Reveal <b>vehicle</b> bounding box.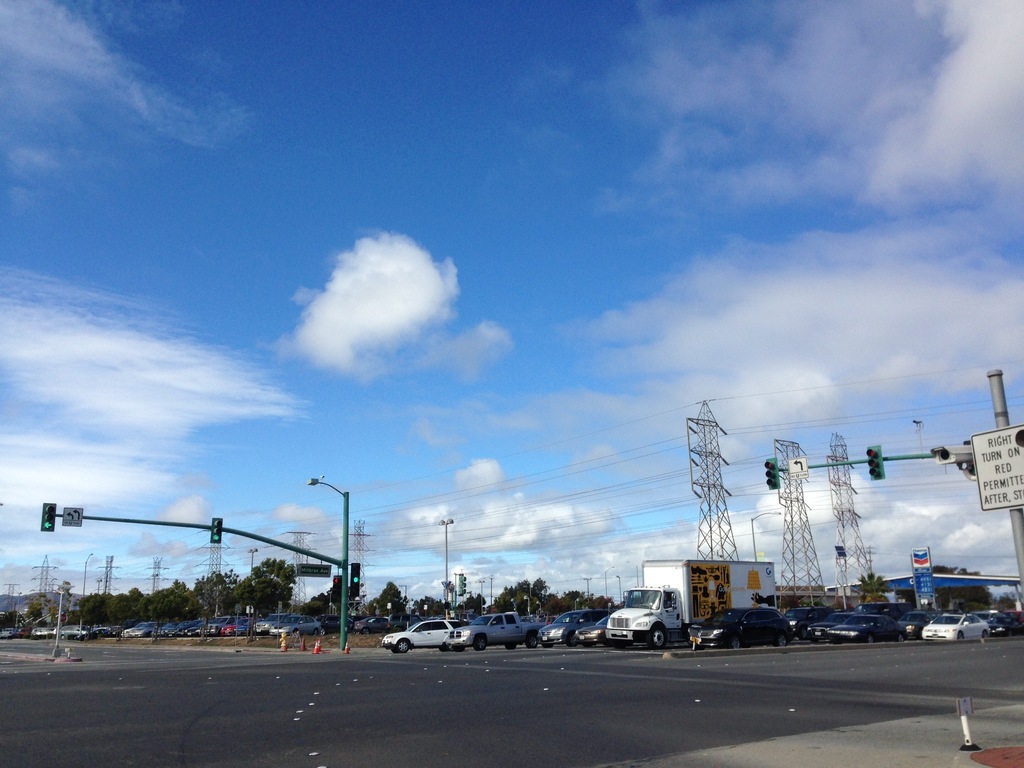
Revealed: <region>599, 559, 779, 654</region>.
